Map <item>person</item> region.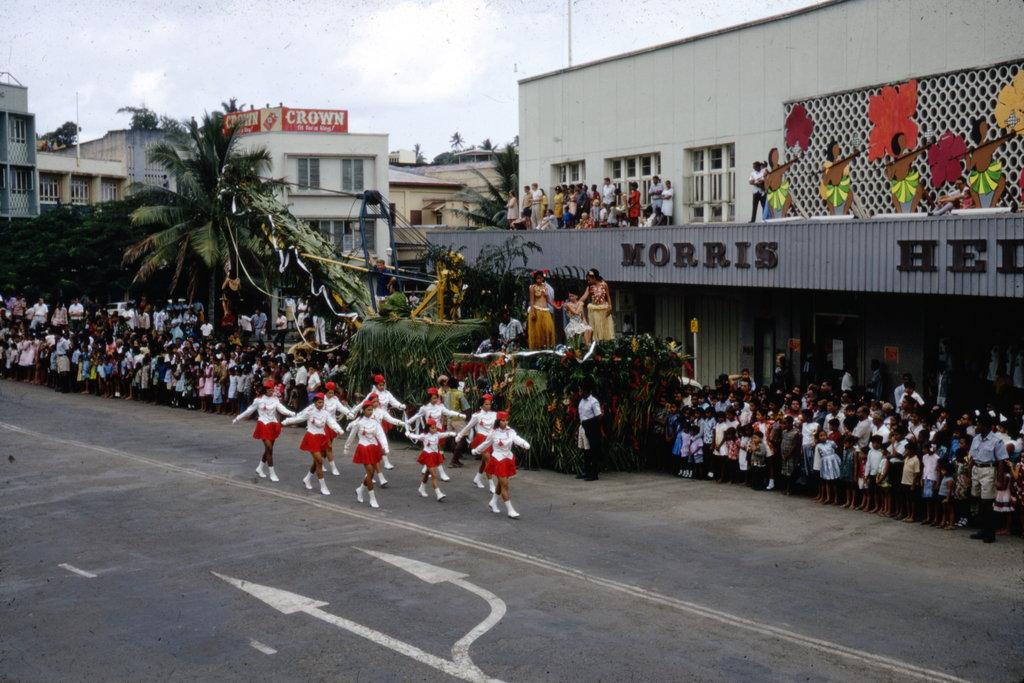
Mapped to Rect(764, 147, 795, 215).
